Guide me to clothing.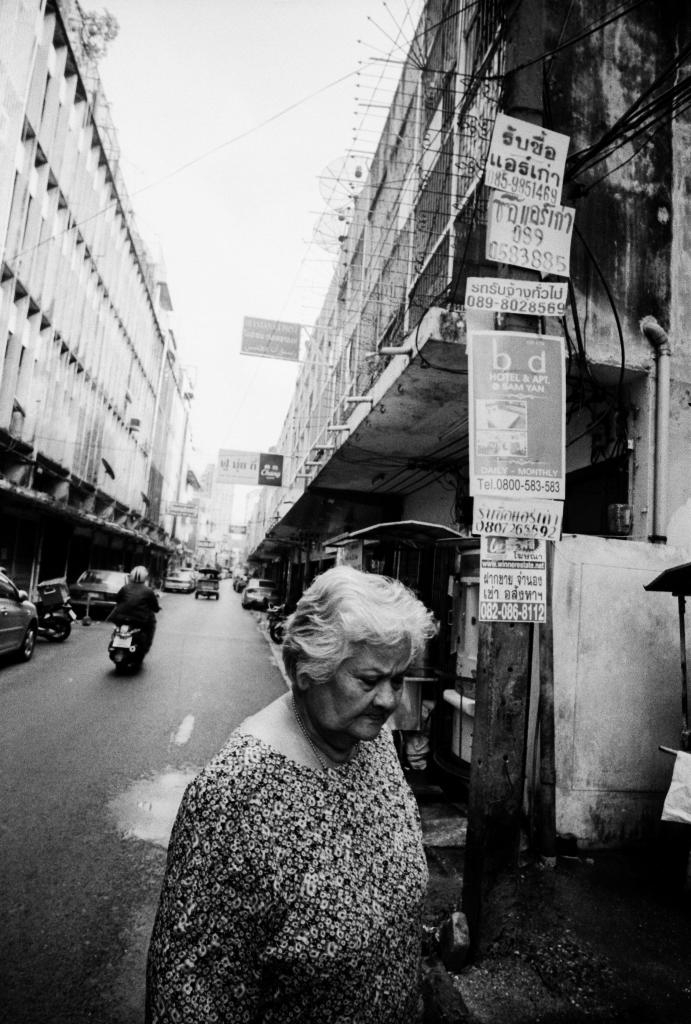
Guidance: left=139, top=646, right=475, bottom=1015.
